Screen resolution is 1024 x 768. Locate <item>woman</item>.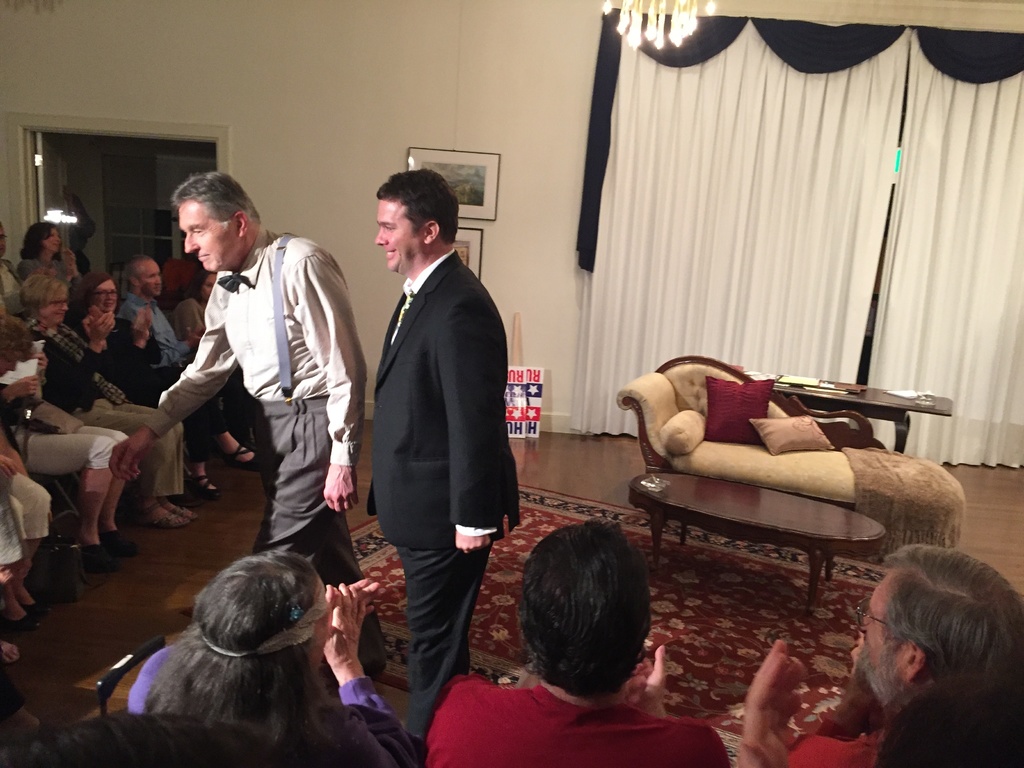
box=[86, 271, 271, 499].
